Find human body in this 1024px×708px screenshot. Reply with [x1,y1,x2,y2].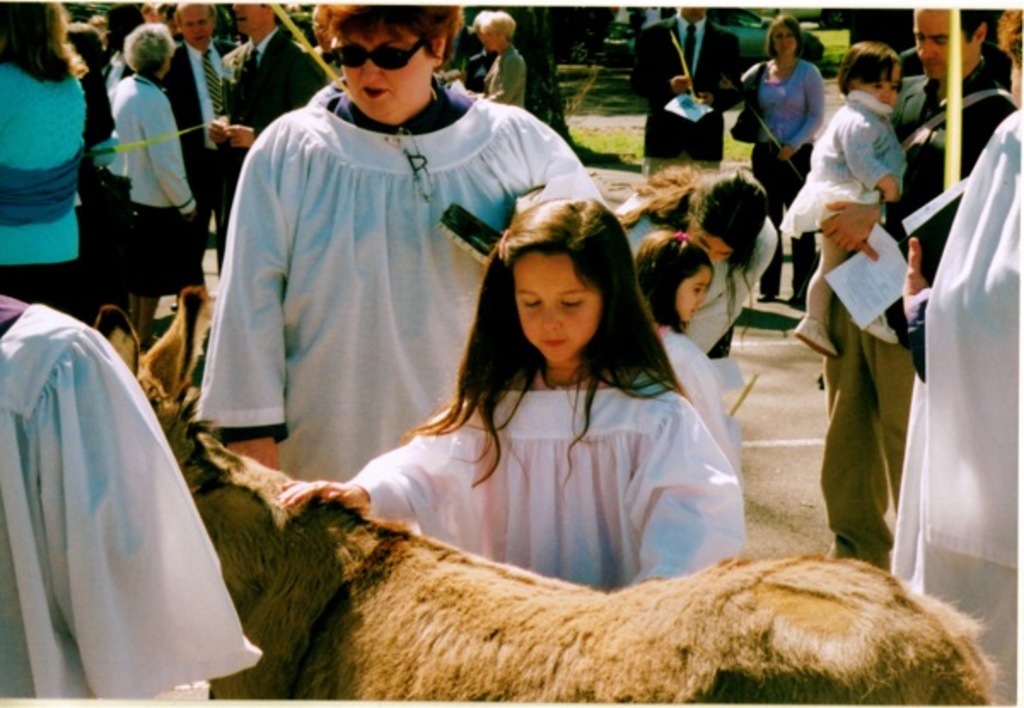
[877,10,1017,706].
